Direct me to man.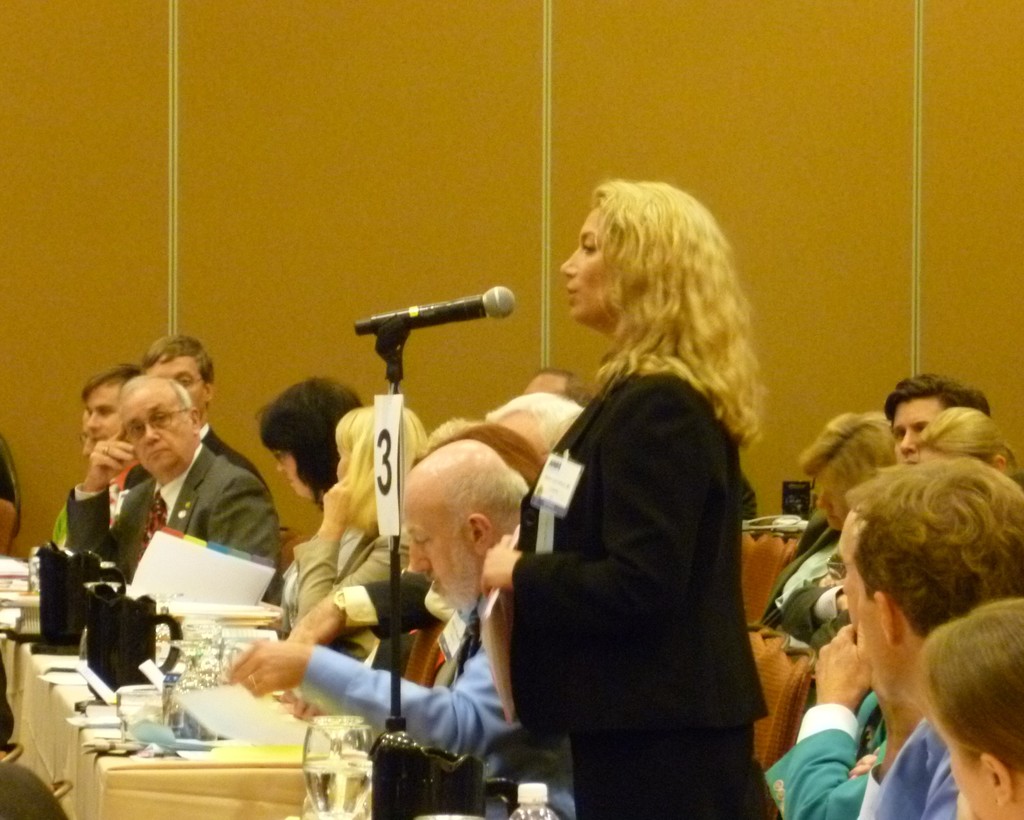
Direction: rect(64, 373, 278, 604).
